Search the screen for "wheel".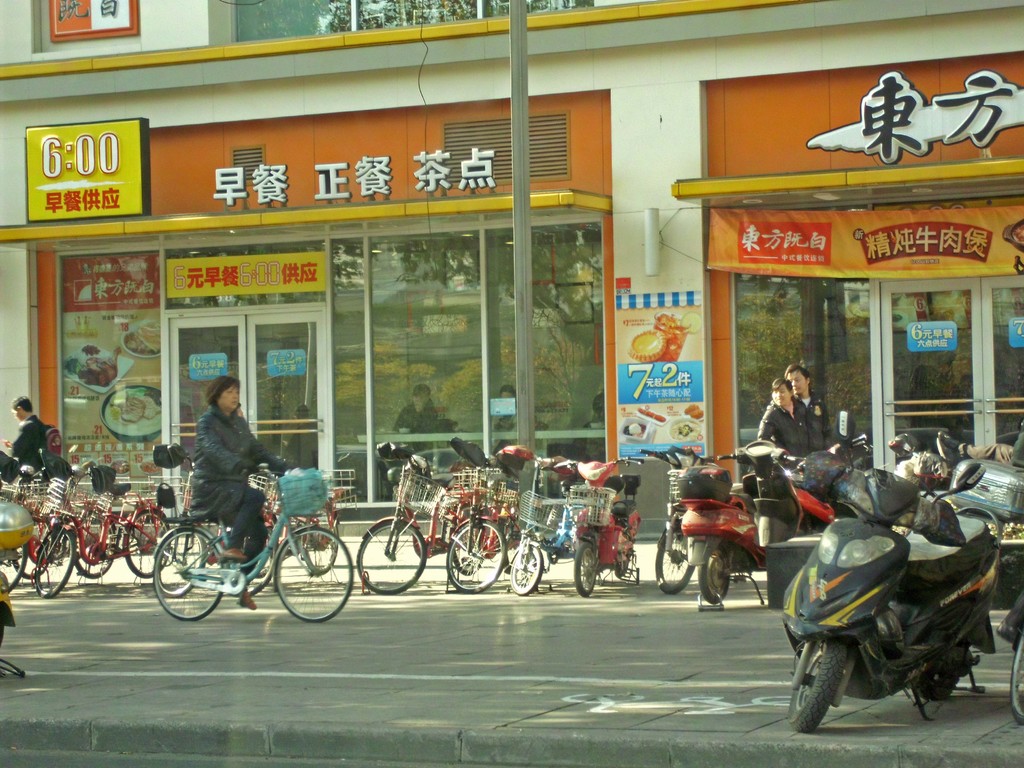
Found at x1=152, y1=529, x2=222, y2=622.
